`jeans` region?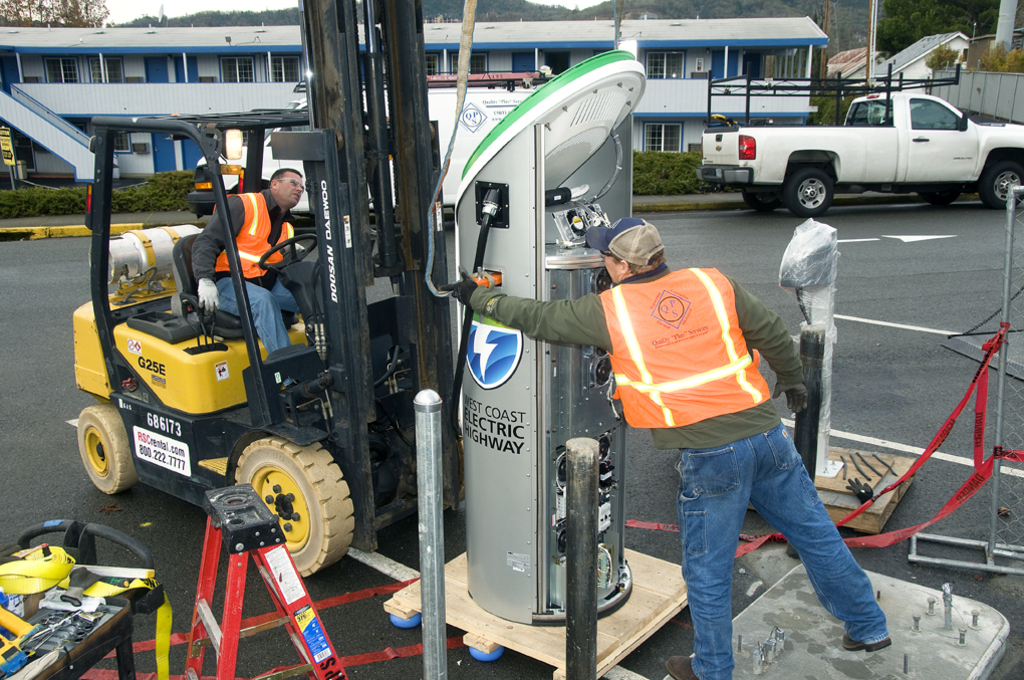
221/269/306/358
